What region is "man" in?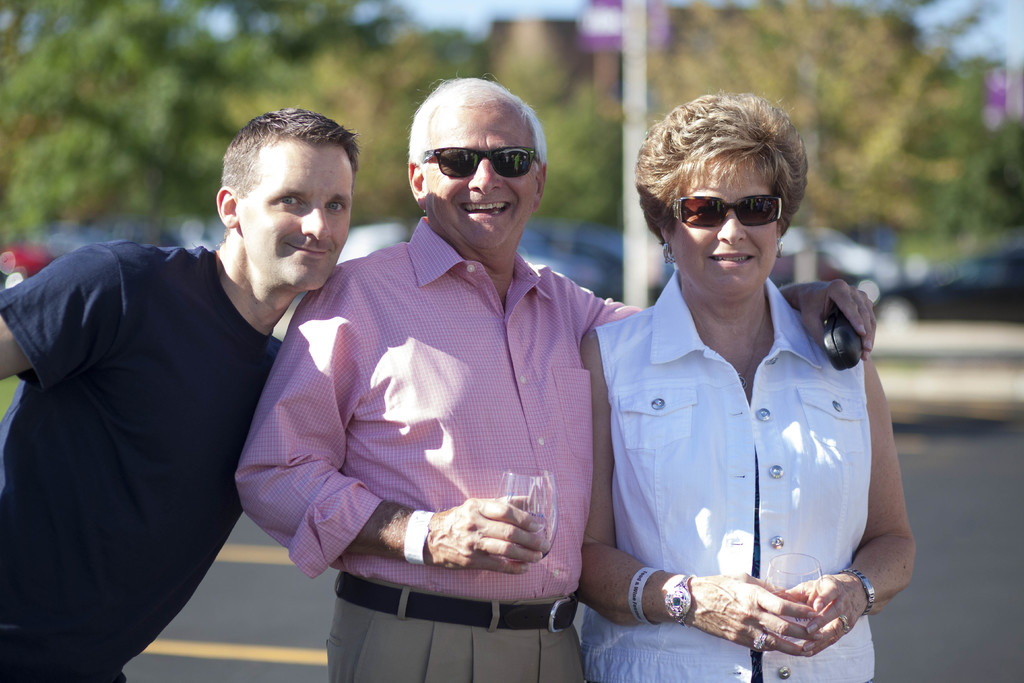
232/75/879/682.
